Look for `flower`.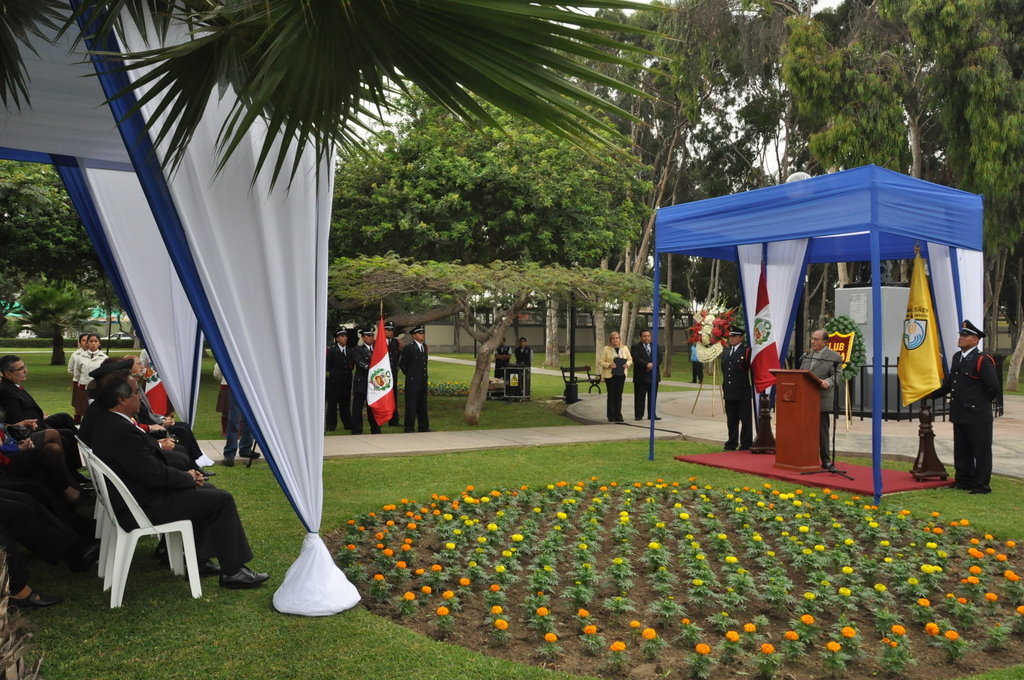
Found: select_region(452, 499, 458, 505).
